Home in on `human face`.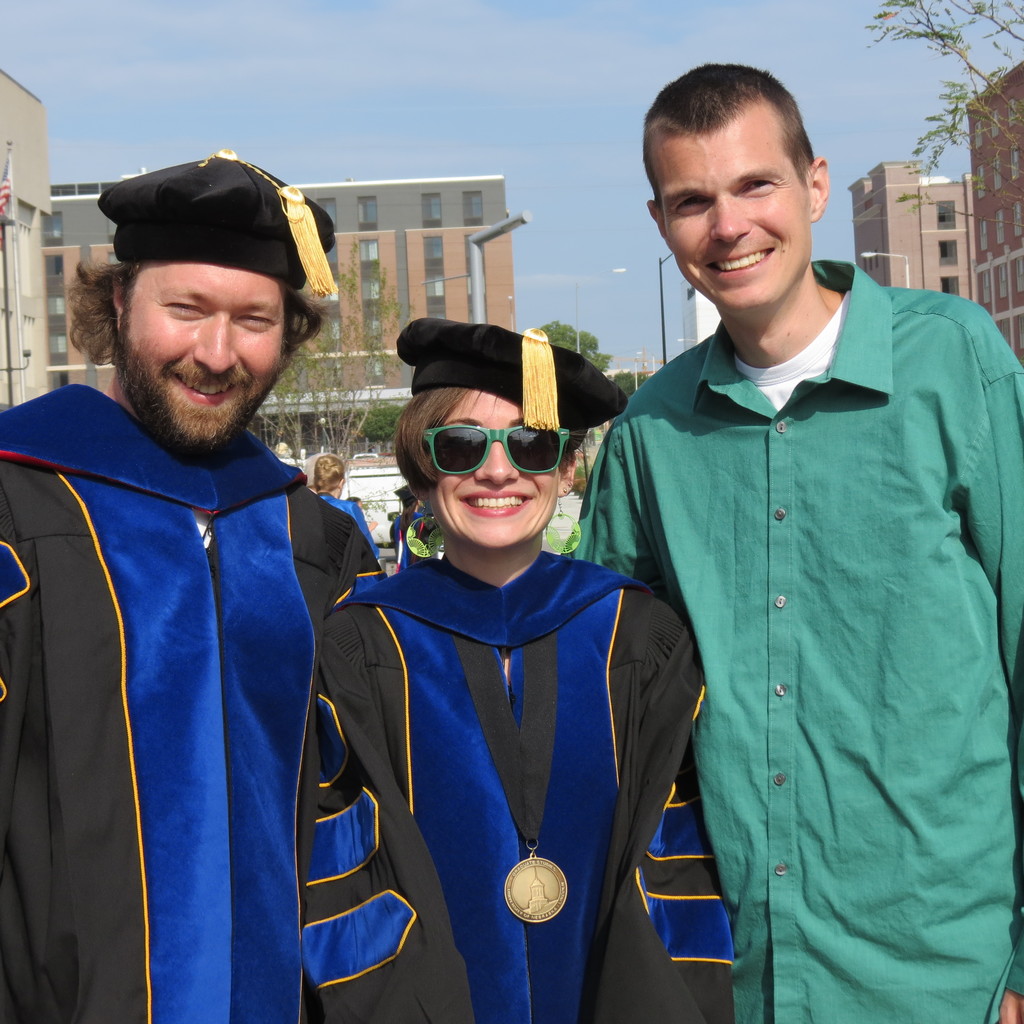
Homed in at <bbox>126, 266, 294, 454</bbox>.
